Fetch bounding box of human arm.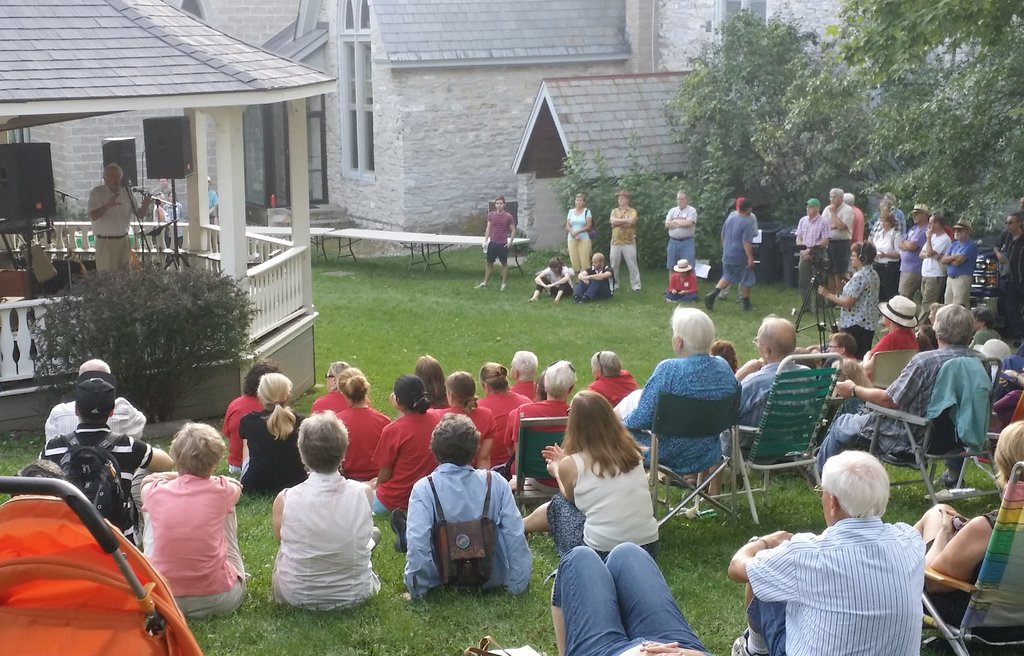
Bbox: <box>221,473,243,519</box>.
